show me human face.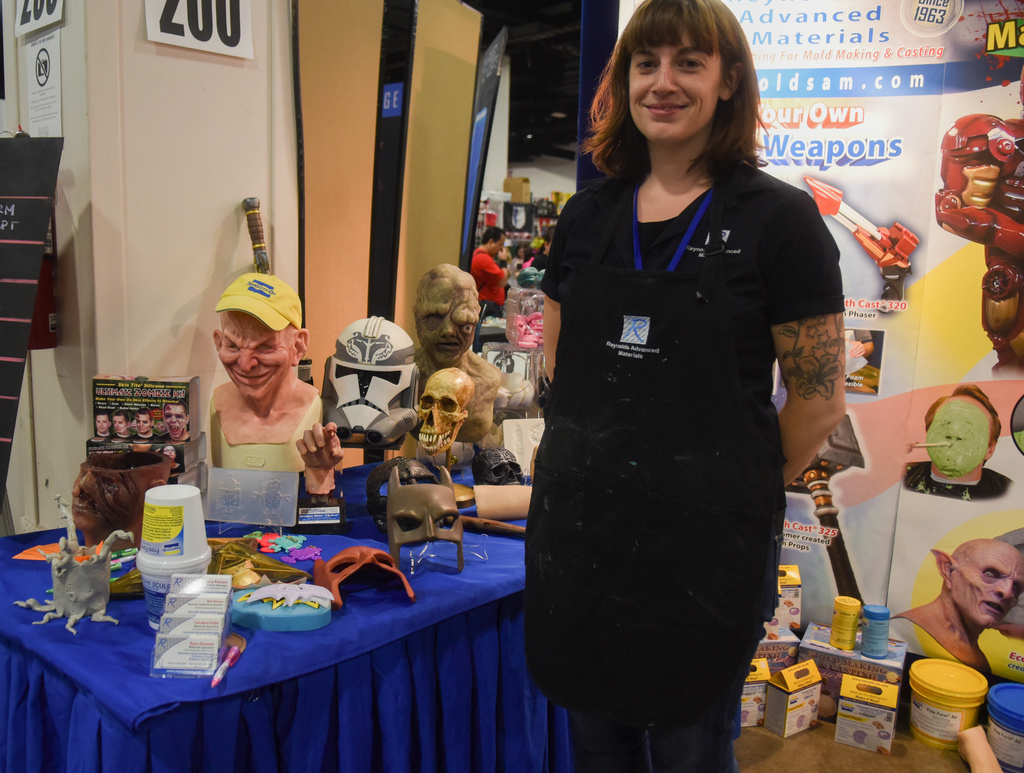
human face is here: <box>627,24,722,143</box>.
